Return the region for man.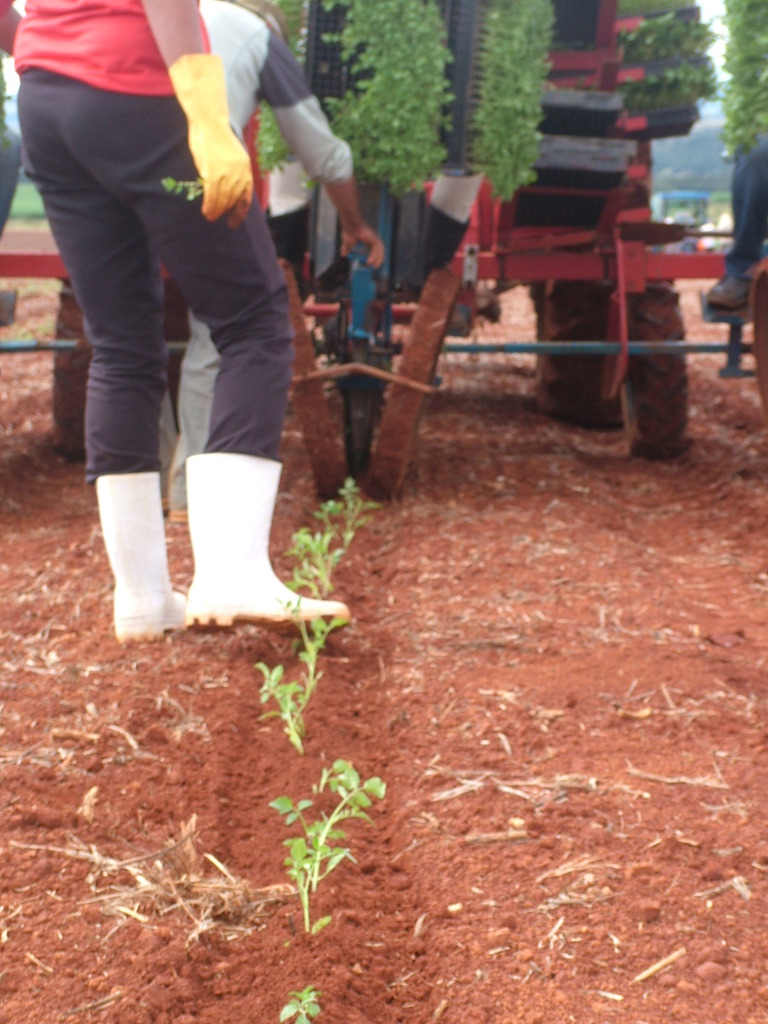
[left=154, top=0, right=385, bottom=522].
